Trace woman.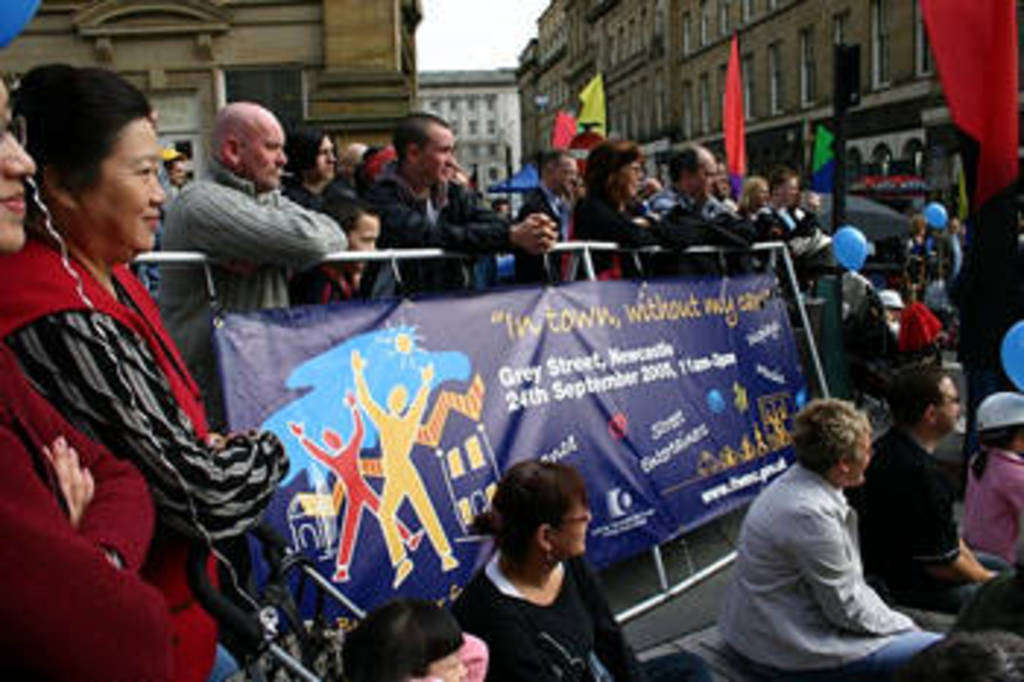
Traced to (442,457,641,670).
